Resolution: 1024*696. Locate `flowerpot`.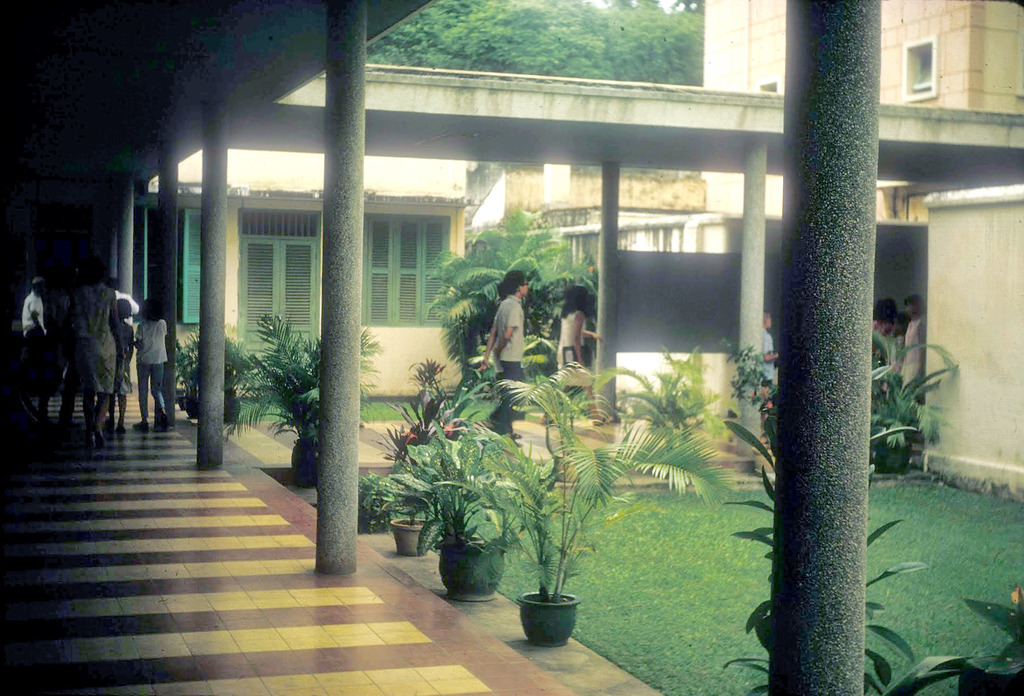
(289, 437, 319, 489).
